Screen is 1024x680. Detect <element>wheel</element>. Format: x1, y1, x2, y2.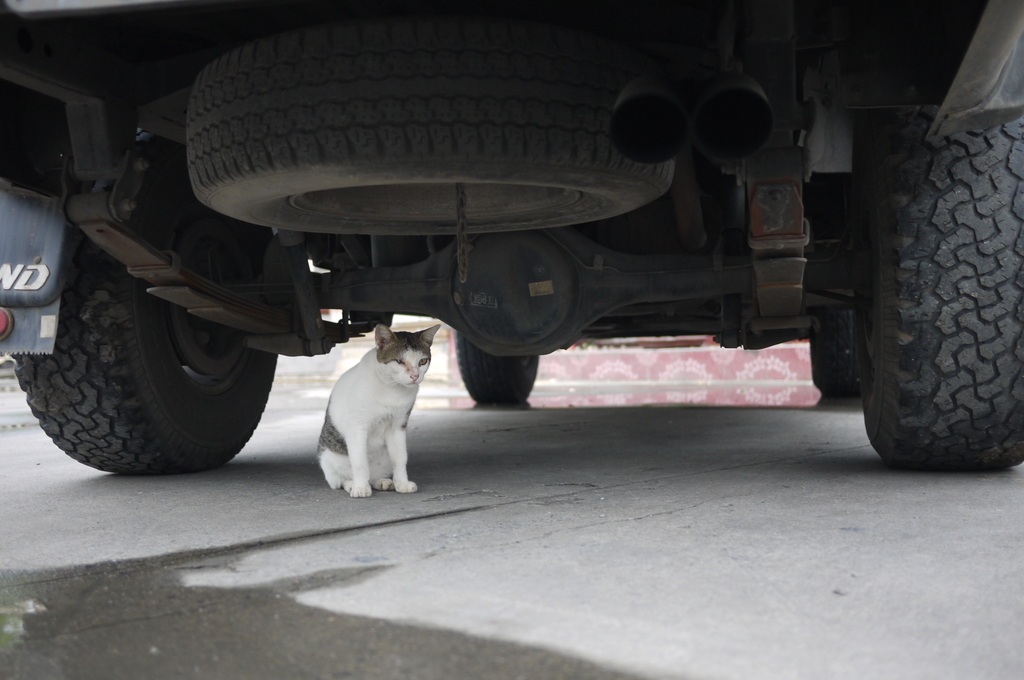
851, 106, 1023, 467.
